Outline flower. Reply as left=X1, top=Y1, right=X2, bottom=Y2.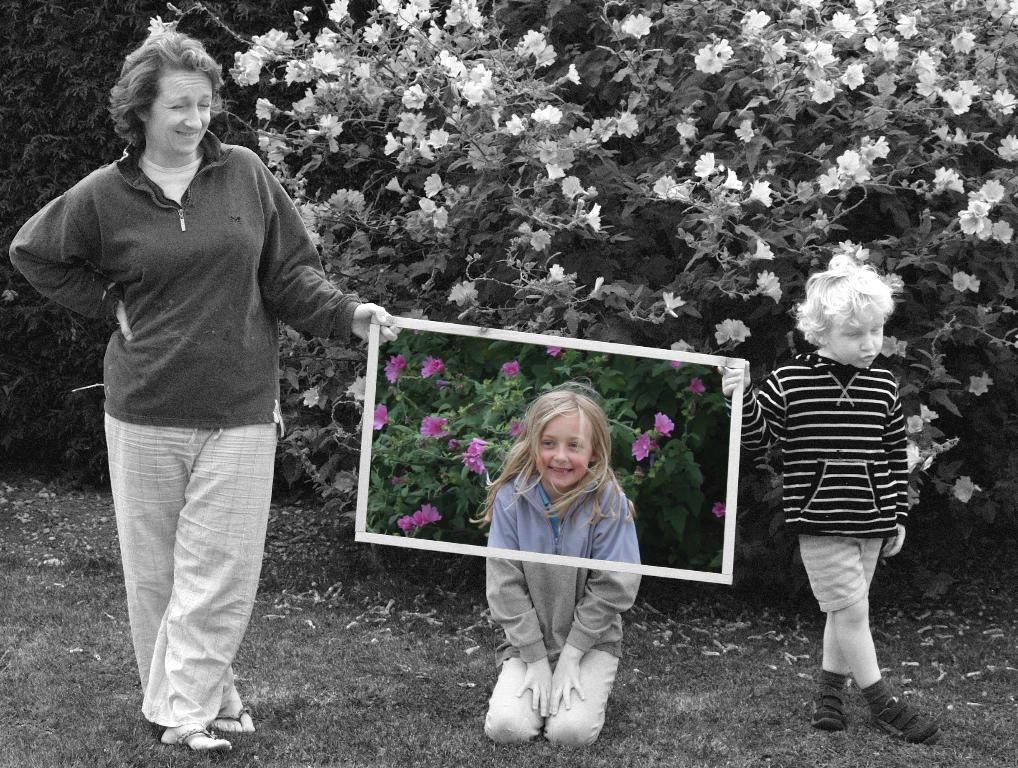
left=529, top=229, right=553, bottom=252.
